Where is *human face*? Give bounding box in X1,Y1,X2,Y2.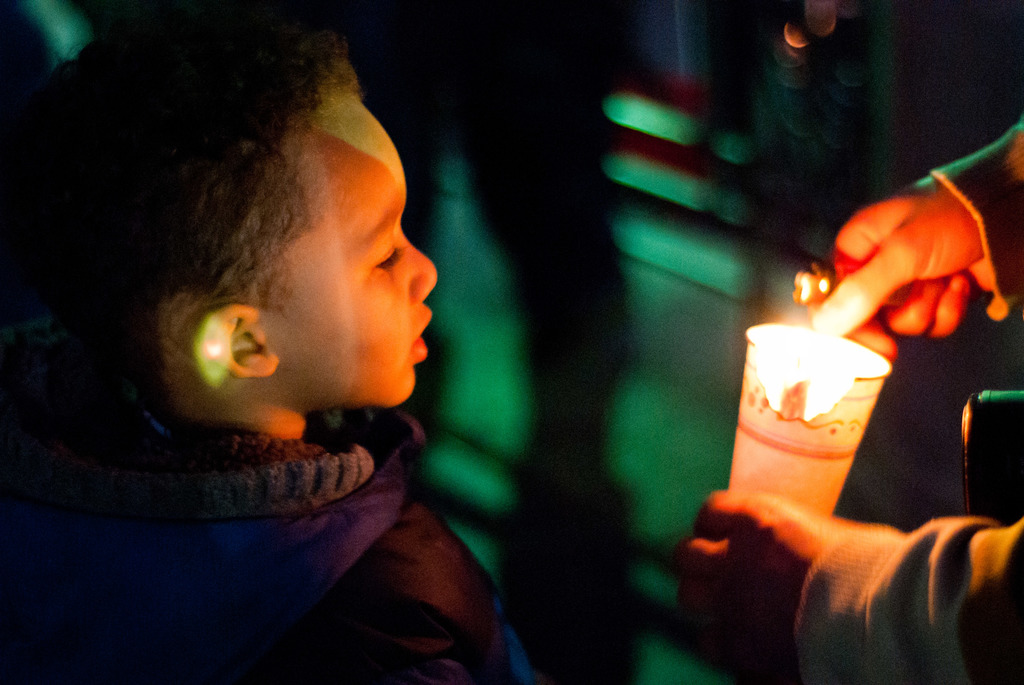
278,96,440,407.
